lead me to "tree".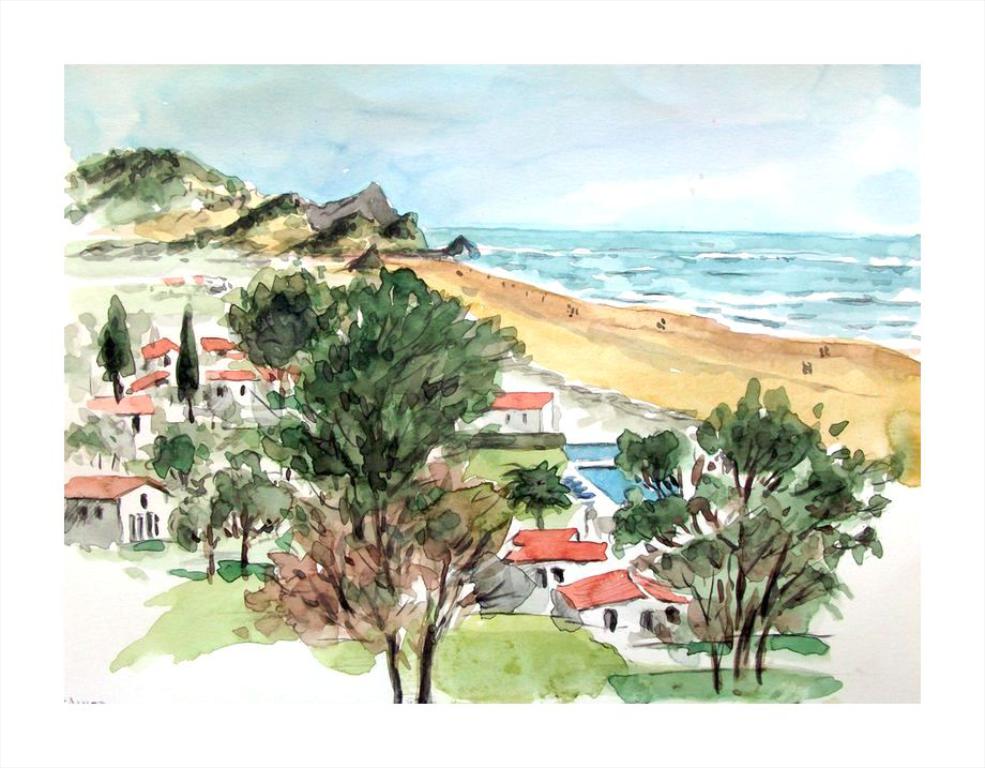
Lead to <box>180,304,206,419</box>.
